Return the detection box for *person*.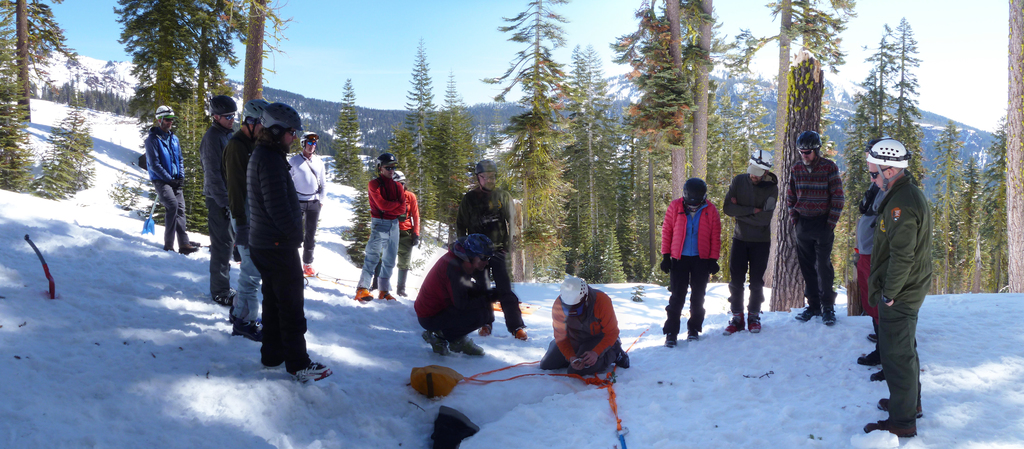
BBox(409, 237, 495, 362).
